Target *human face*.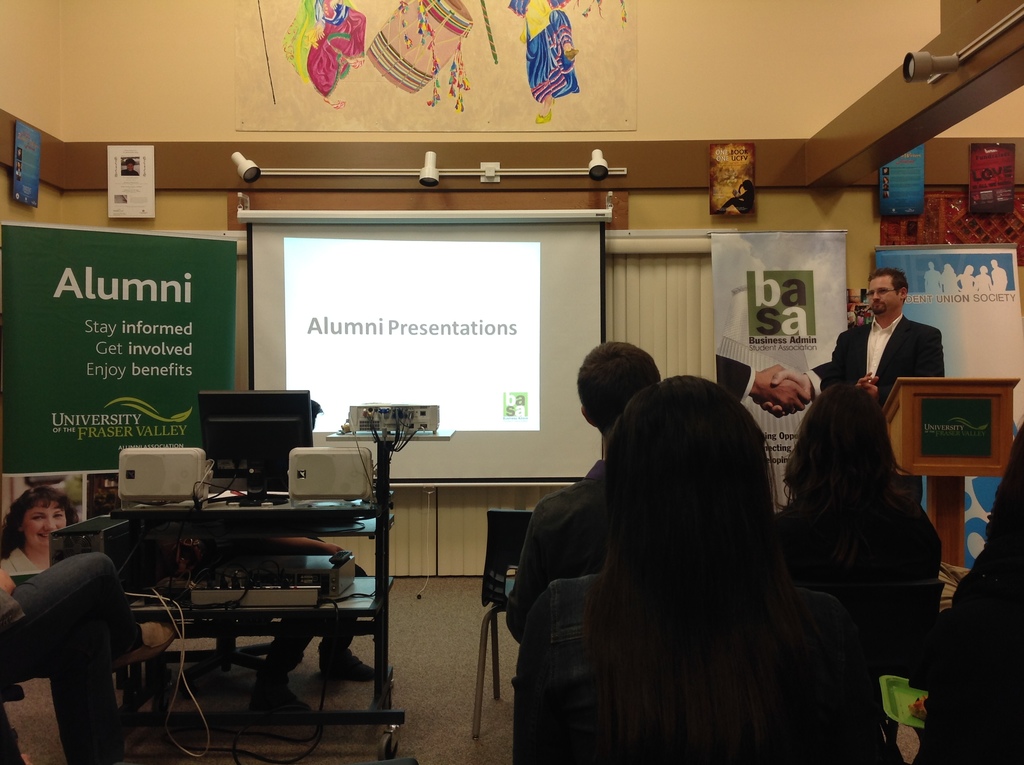
Target region: <bbox>22, 504, 72, 546</bbox>.
